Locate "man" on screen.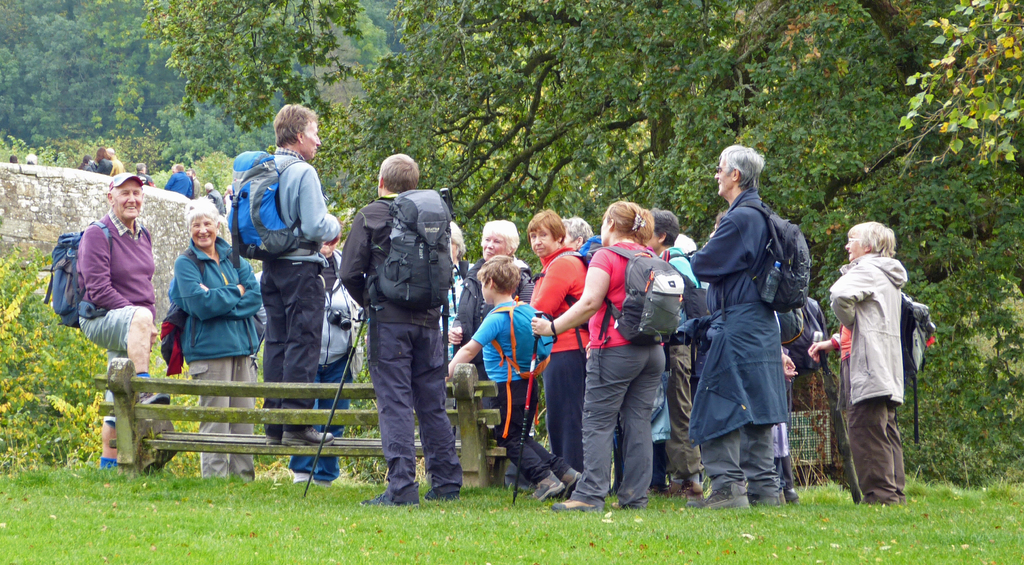
On screen at [337, 150, 461, 509].
